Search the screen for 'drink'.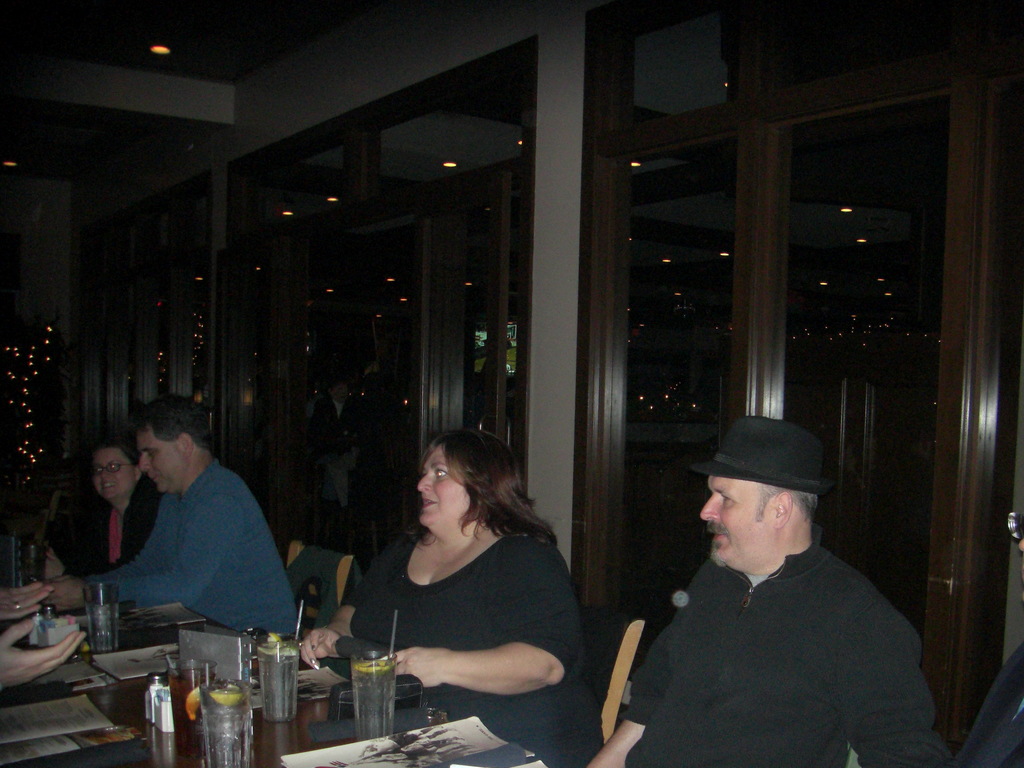
Found at rect(199, 692, 255, 767).
